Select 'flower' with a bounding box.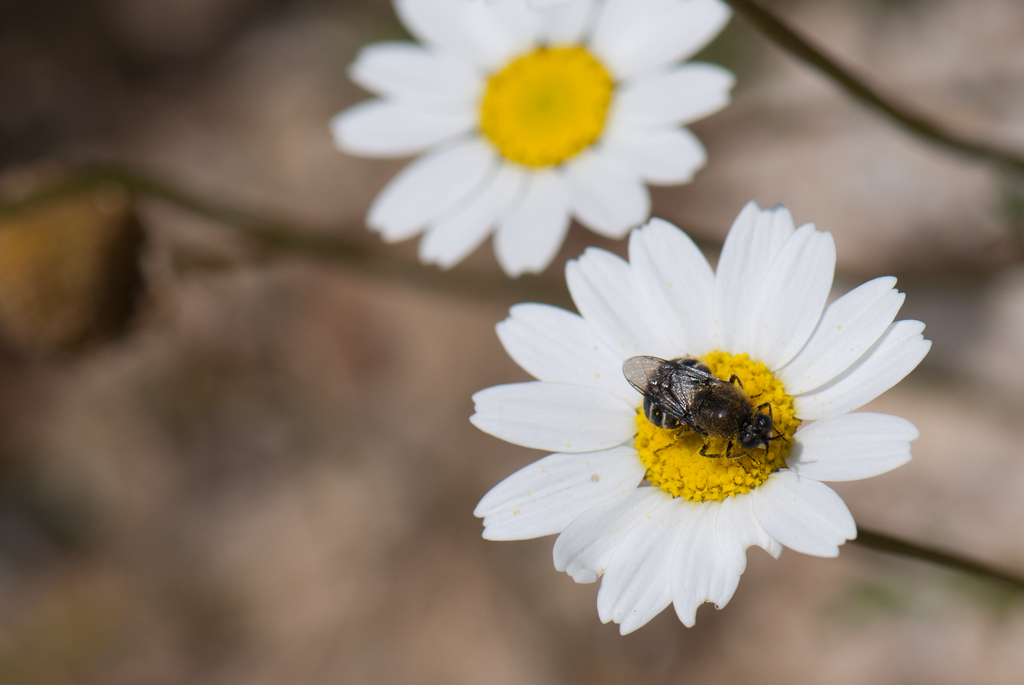
bbox=[448, 202, 899, 668].
